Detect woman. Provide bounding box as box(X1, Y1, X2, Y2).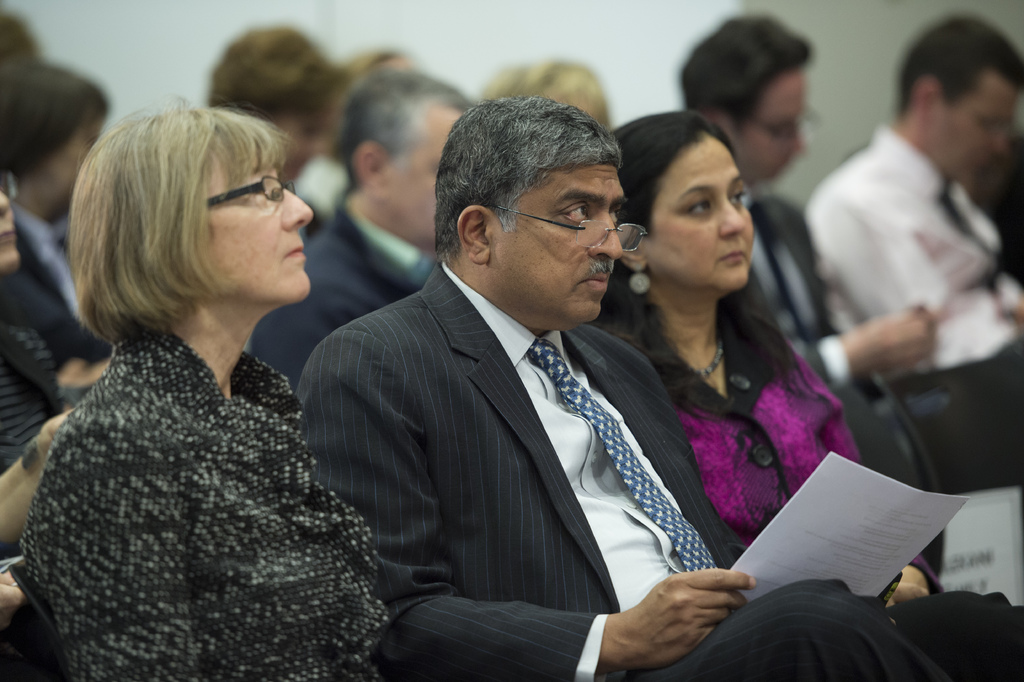
box(588, 107, 1023, 681).
